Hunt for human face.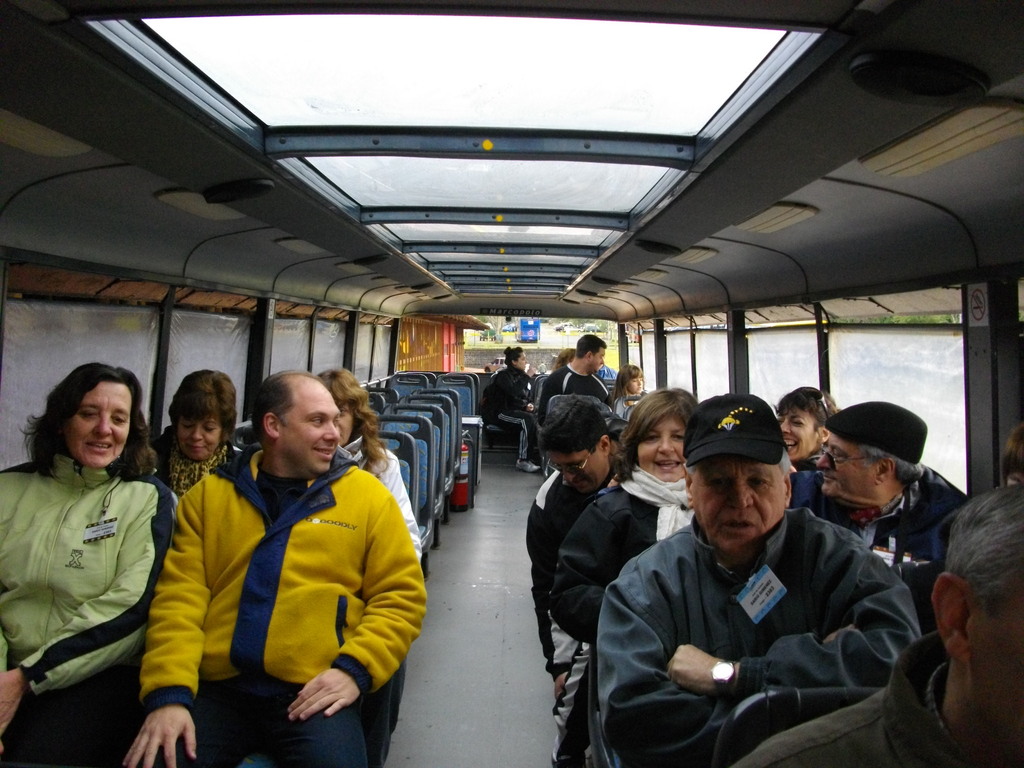
Hunted down at left=60, top=382, right=133, bottom=461.
